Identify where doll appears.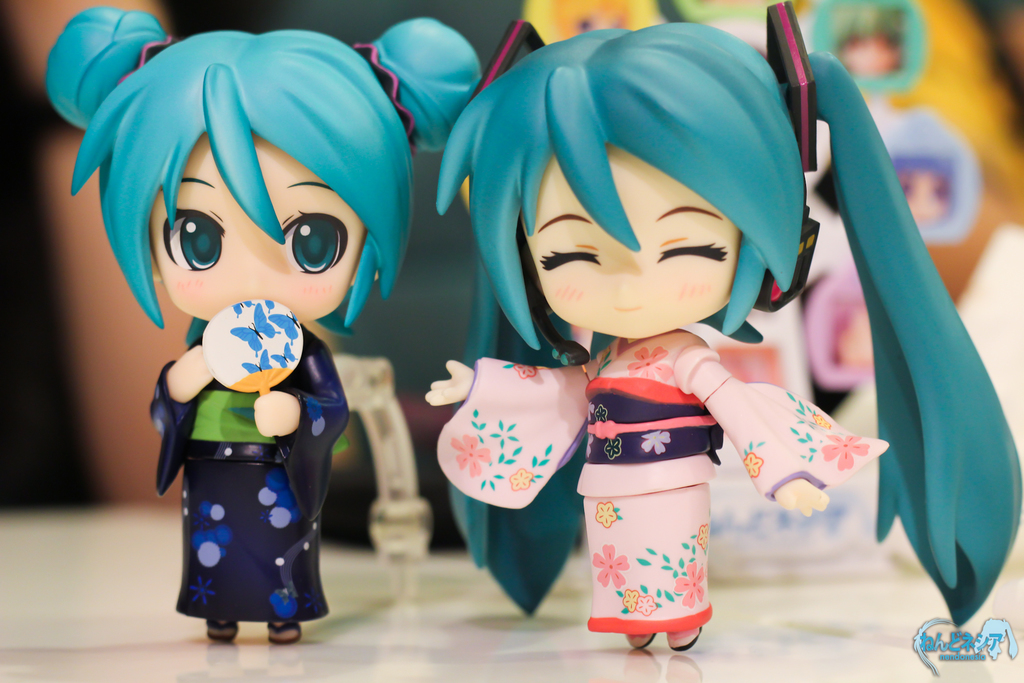
Appears at [43,1,484,642].
